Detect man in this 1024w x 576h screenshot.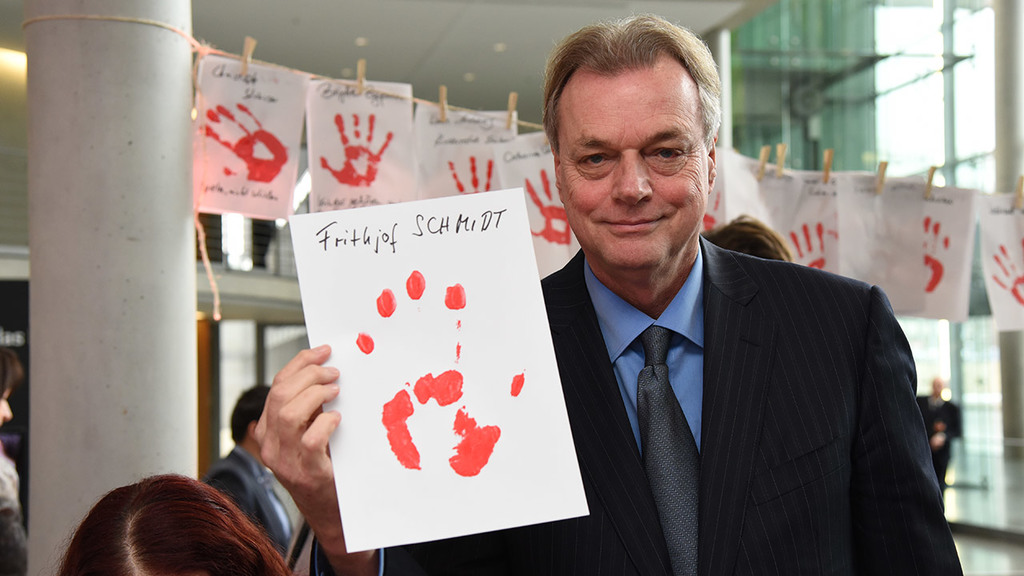
Detection: 277/66/915/558.
